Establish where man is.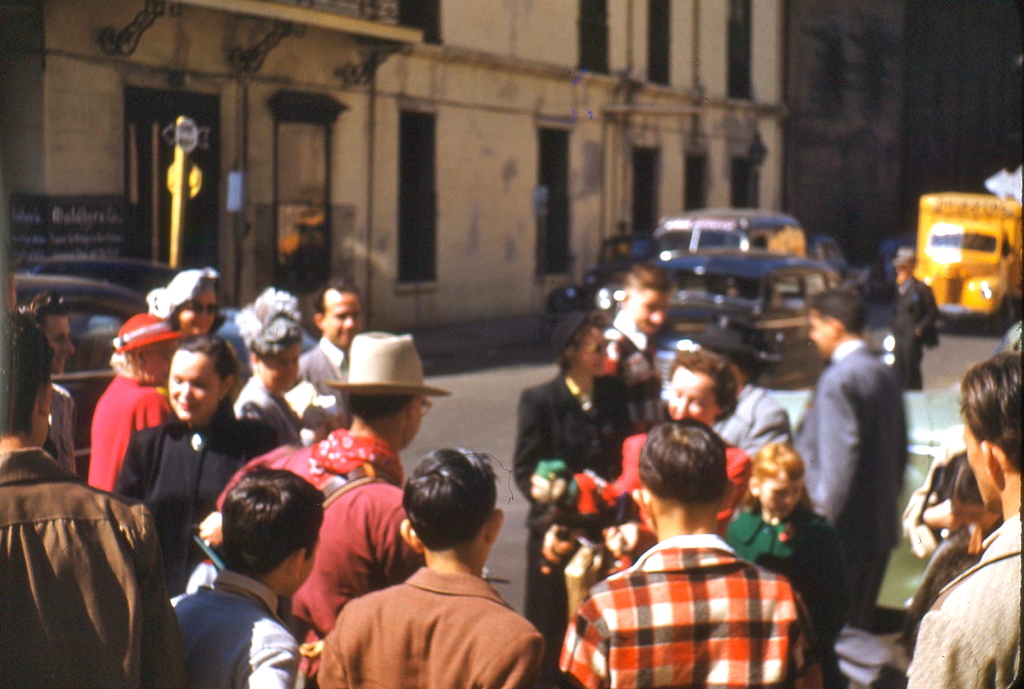
Established at box=[159, 463, 335, 688].
